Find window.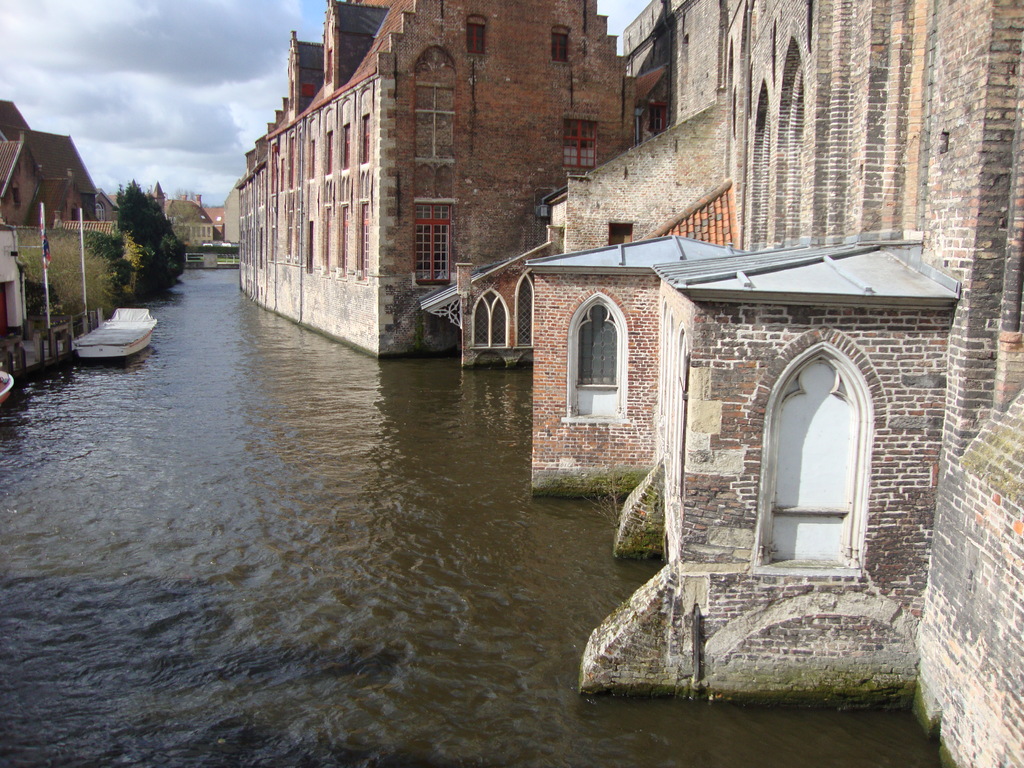
559 294 628 424.
